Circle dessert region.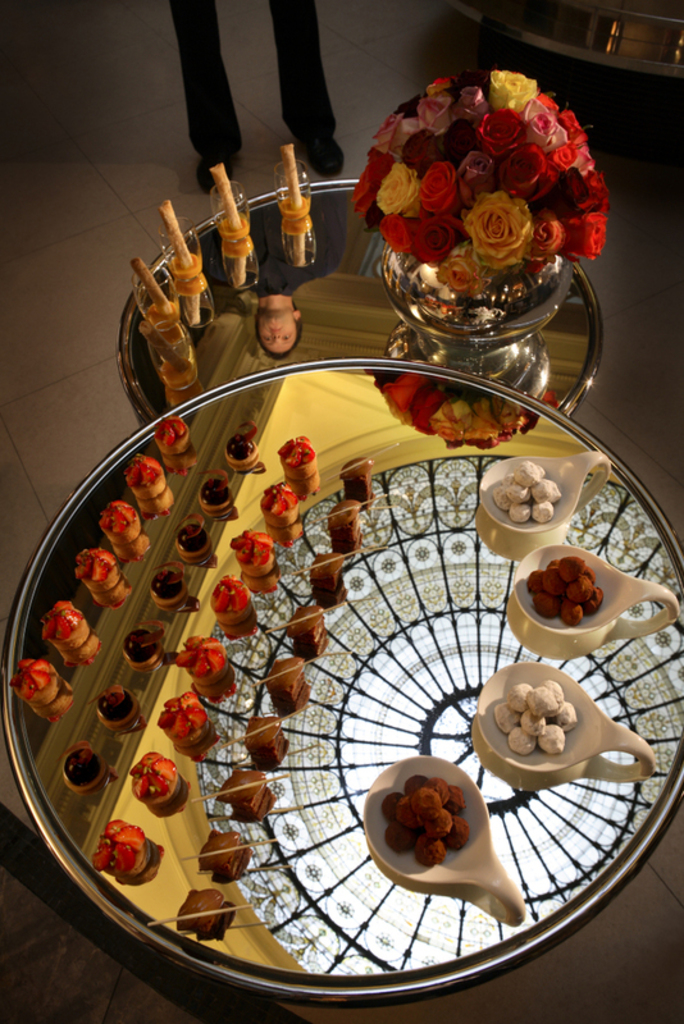
Region: region(150, 562, 187, 602).
